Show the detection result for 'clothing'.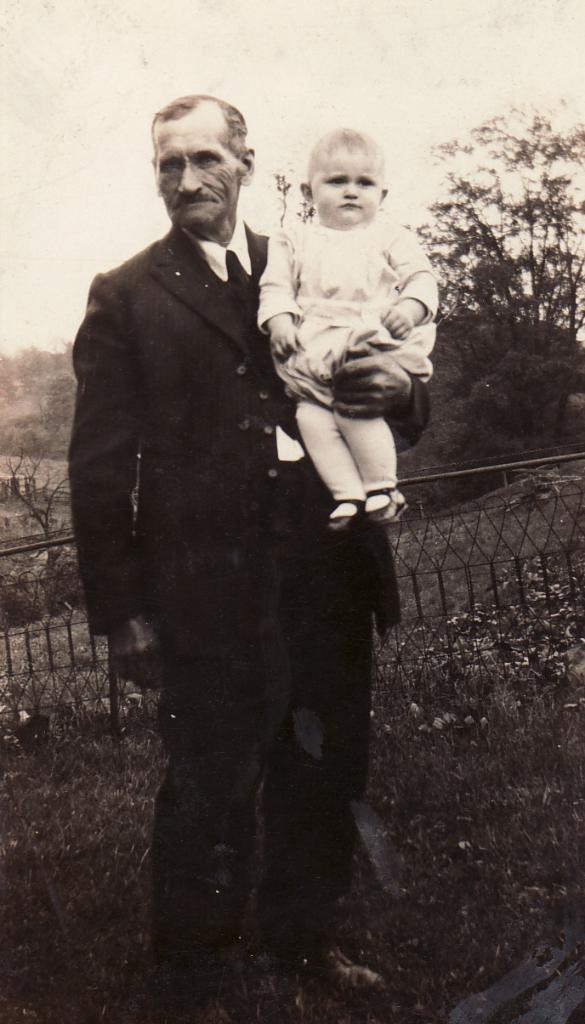
detection(247, 200, 434, 501).
